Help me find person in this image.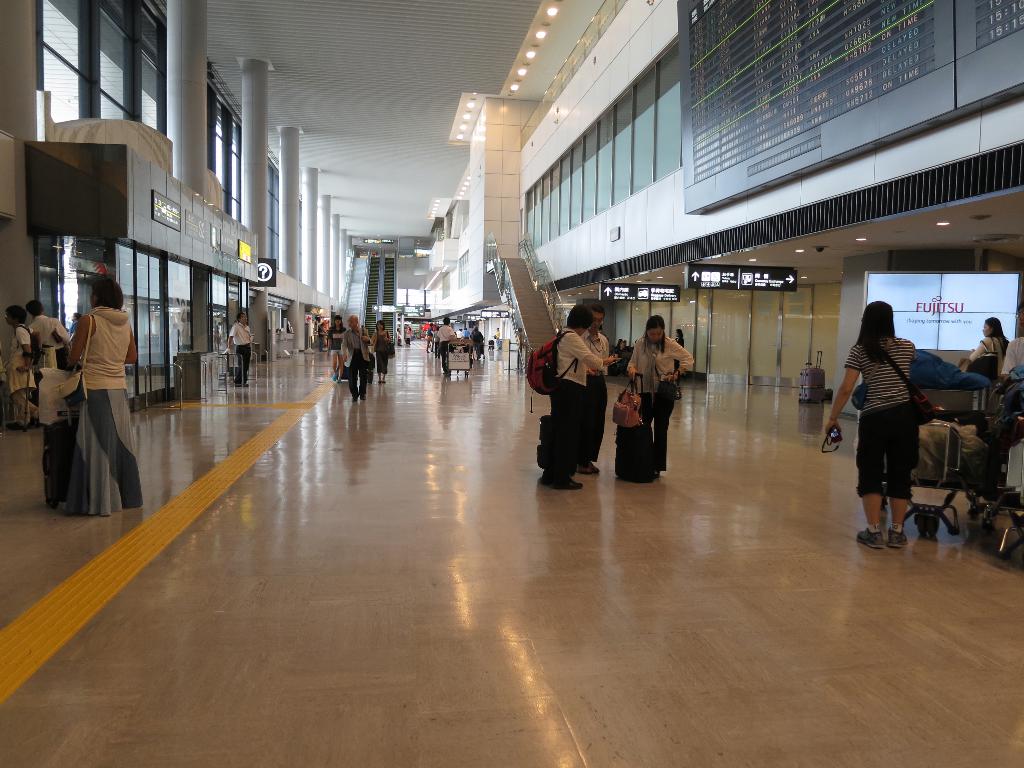
Found it: crop(821, 297, 920, 548).
